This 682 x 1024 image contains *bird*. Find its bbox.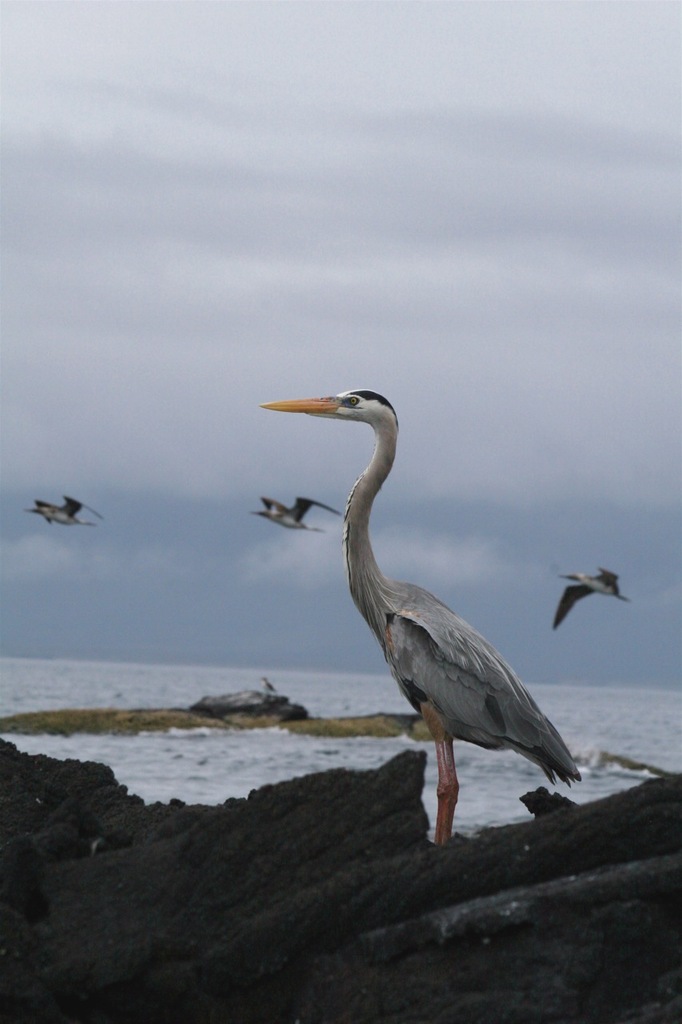
{"left": 254, "top": 380, "right": 600, "bottom": 847}.
